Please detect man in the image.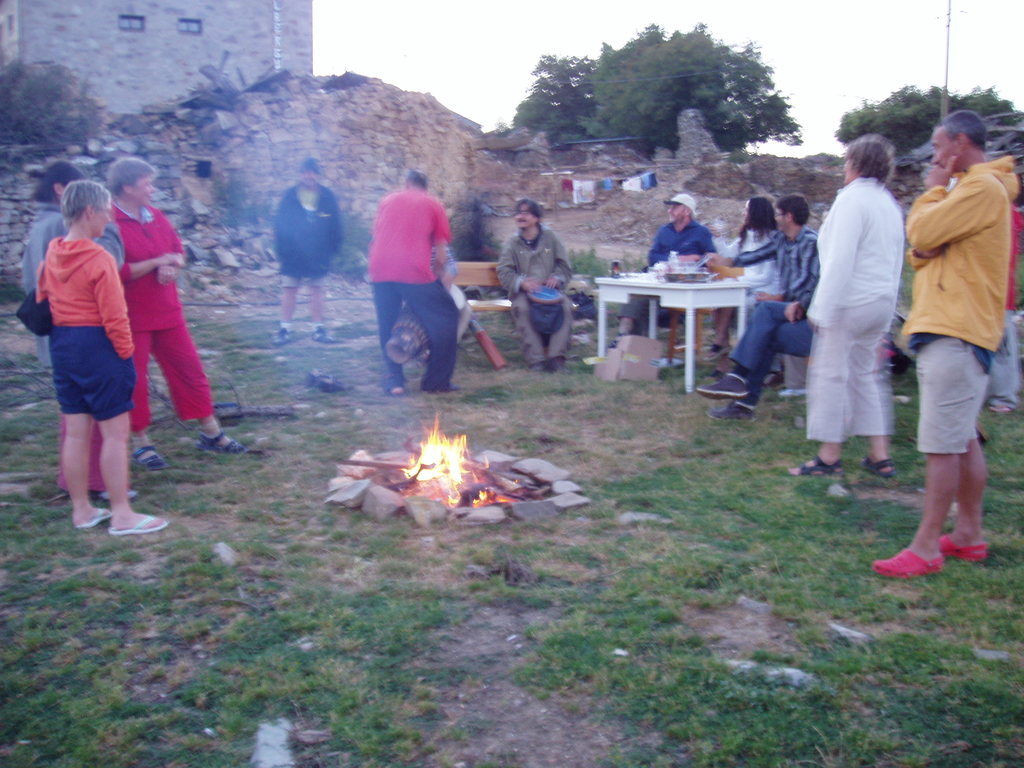
404/242/456/365.
